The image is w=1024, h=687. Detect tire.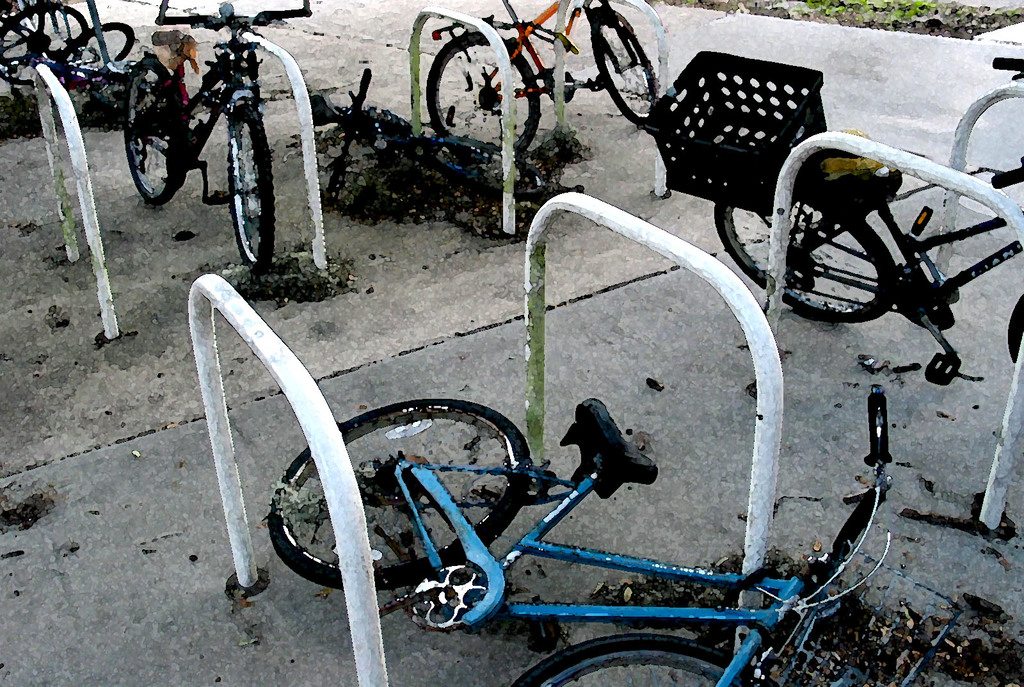
Detection: {"left": 506, "top": 632, "right": 776, "bottom": 686}.
